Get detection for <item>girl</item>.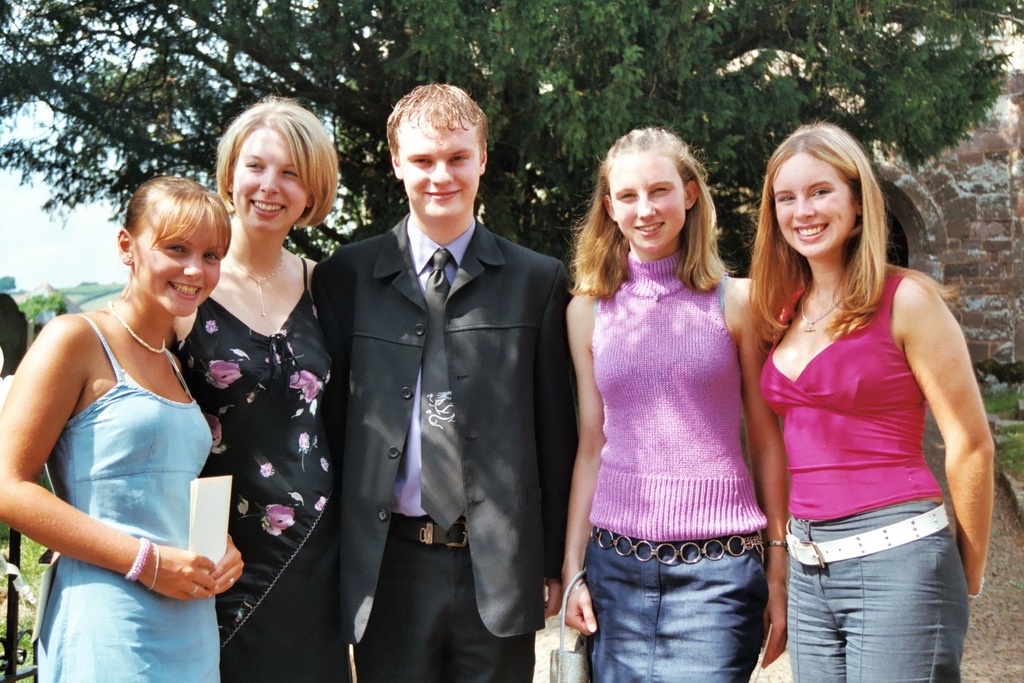
Detection: x1=559 y1=122 x2=792 y2=682.
